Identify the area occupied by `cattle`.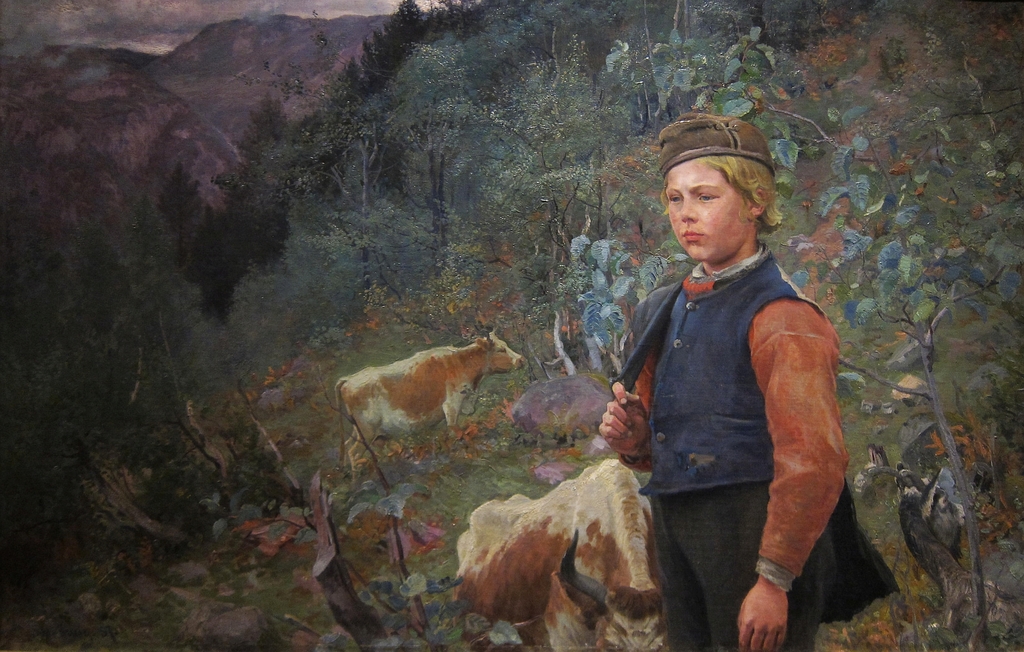
Area: [left=328, top=320, right=523, bottom=468].
